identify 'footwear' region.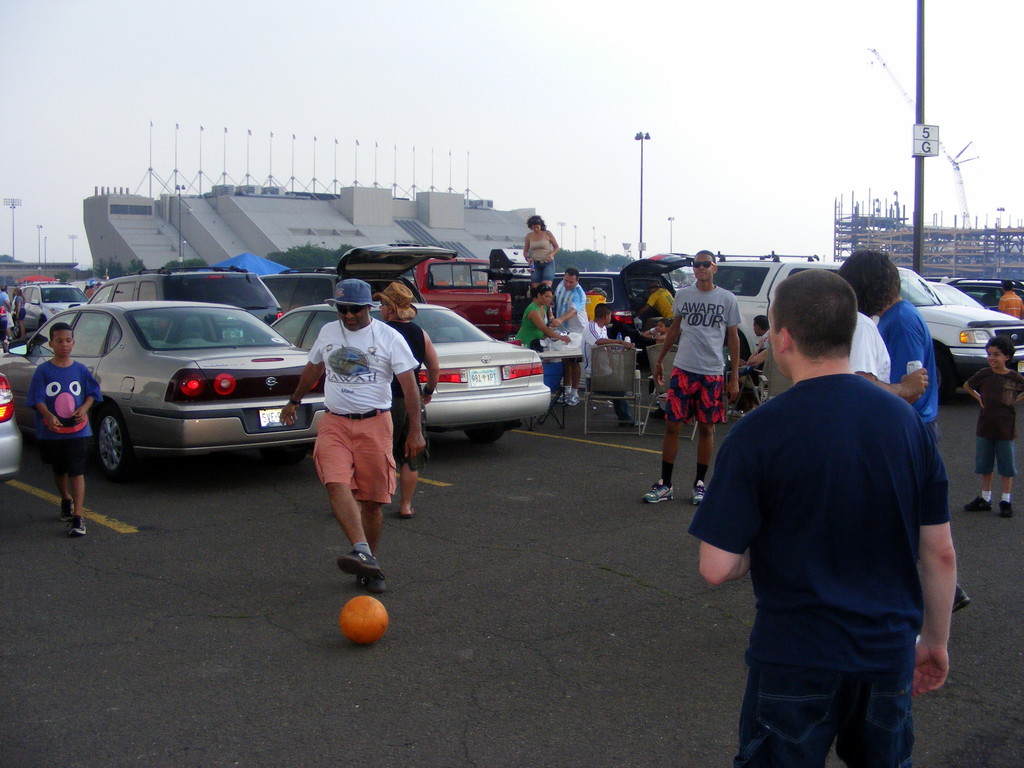
Region: crop(997, 498, 1018, 522).
